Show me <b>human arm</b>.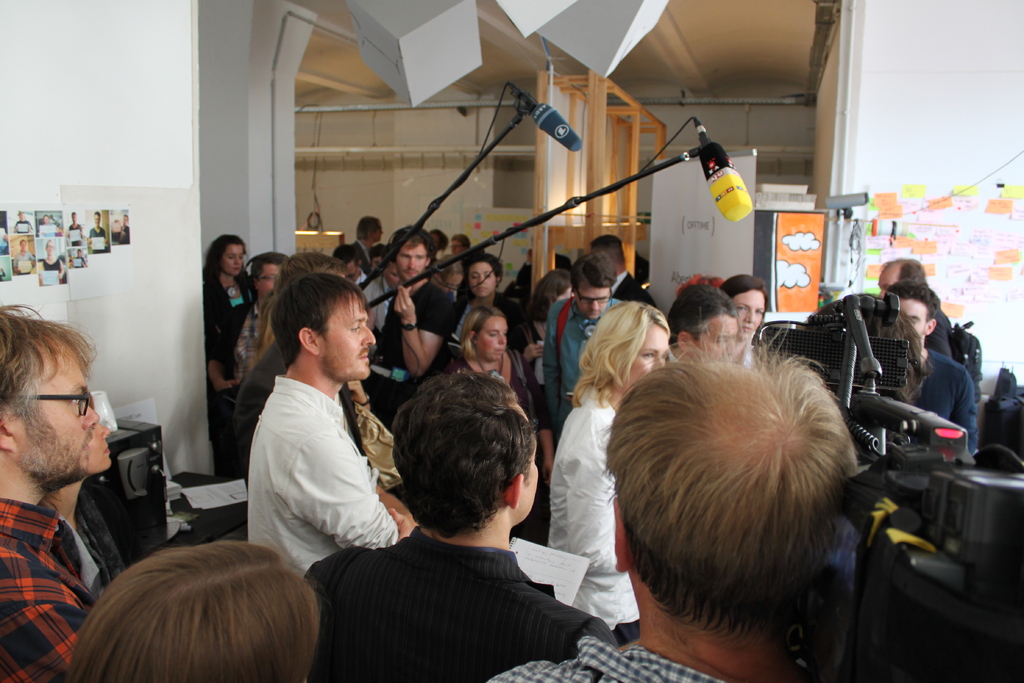
<b>human arm</b> is here: (541,300,561,416).
